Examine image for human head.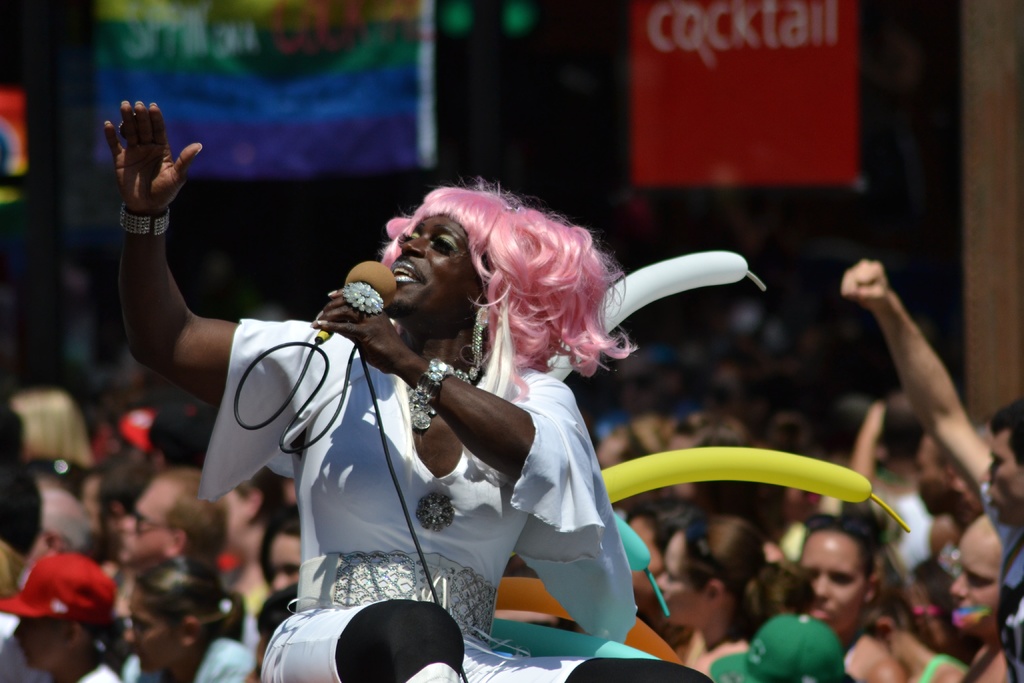
Examination result: <box>627,501,692,609</box>.
